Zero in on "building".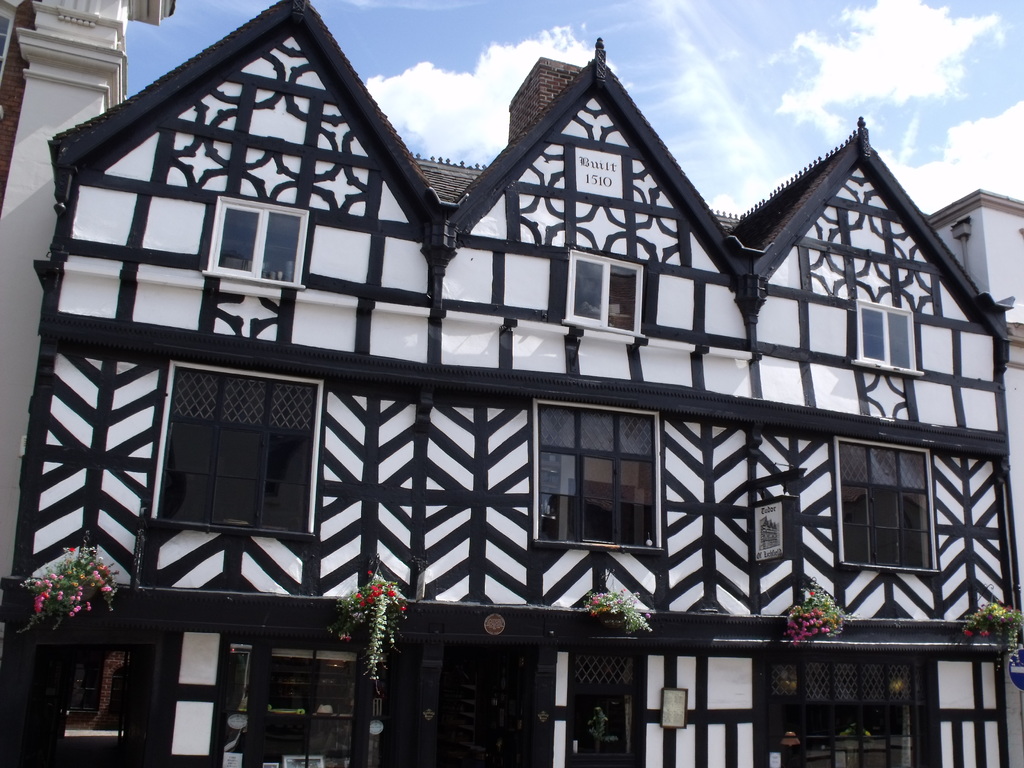
Zeroed in: (left=0, top=0, right=1014, bottom=767).
